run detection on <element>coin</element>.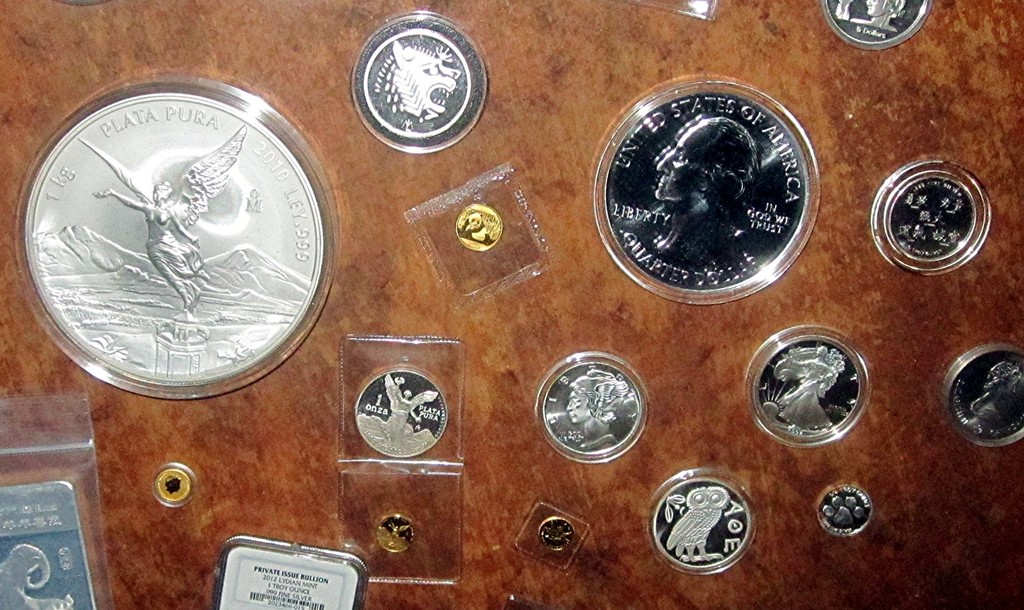
Result: [x1=767, y1=342, x2=852, y2=438].
